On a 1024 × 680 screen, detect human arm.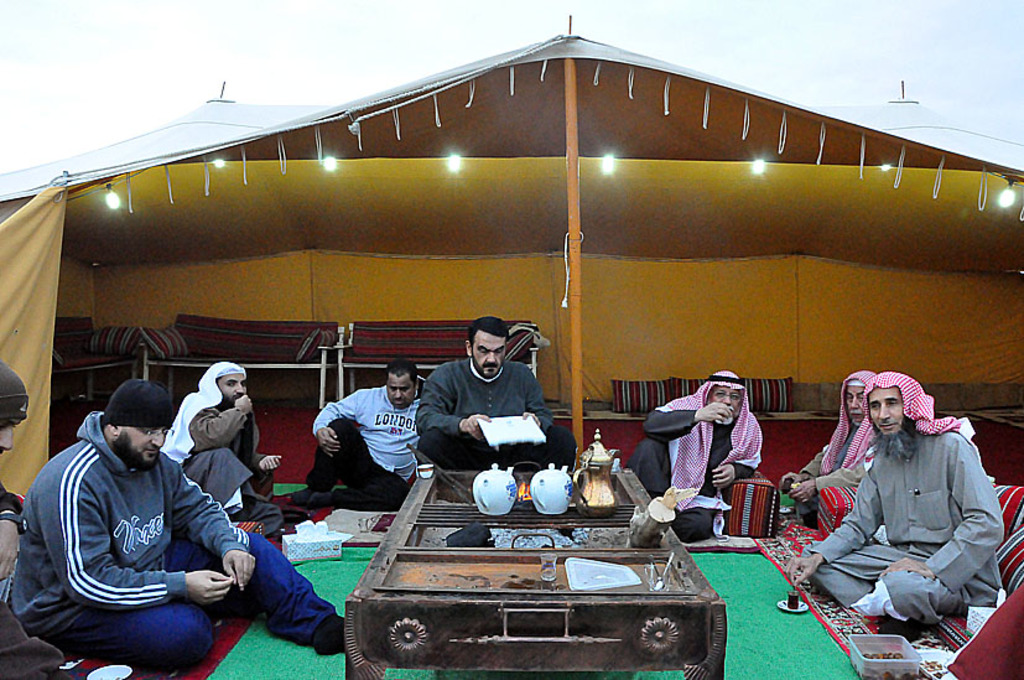
Rect(776, 443, 833, 495).
